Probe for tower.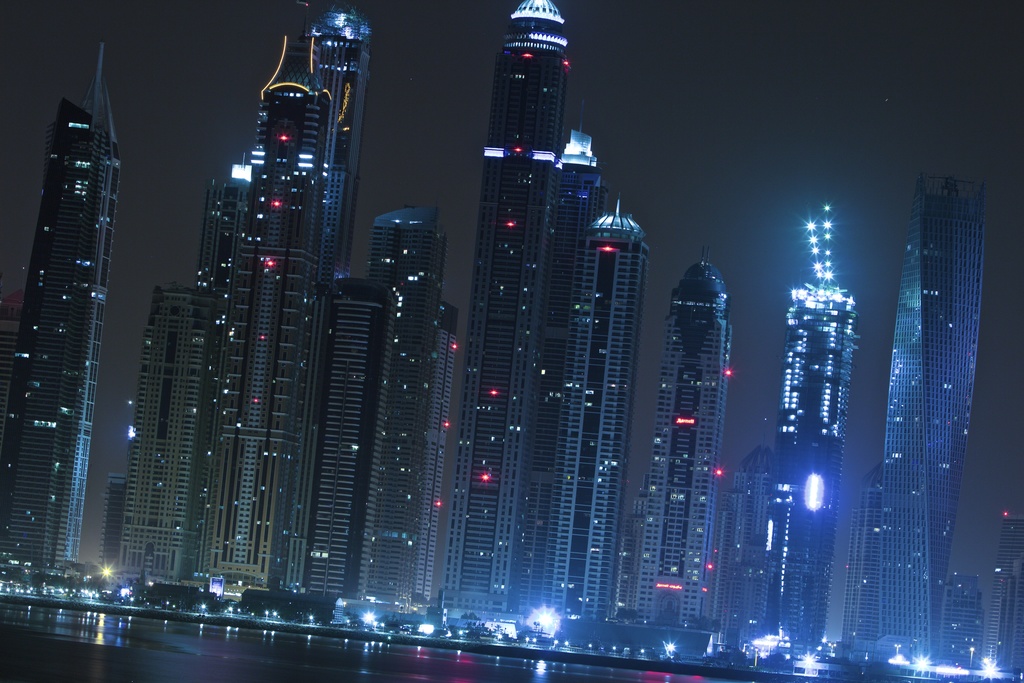
Probe result: {"left": 129, "top": 280, "right": 204, "bottom": 569}.
